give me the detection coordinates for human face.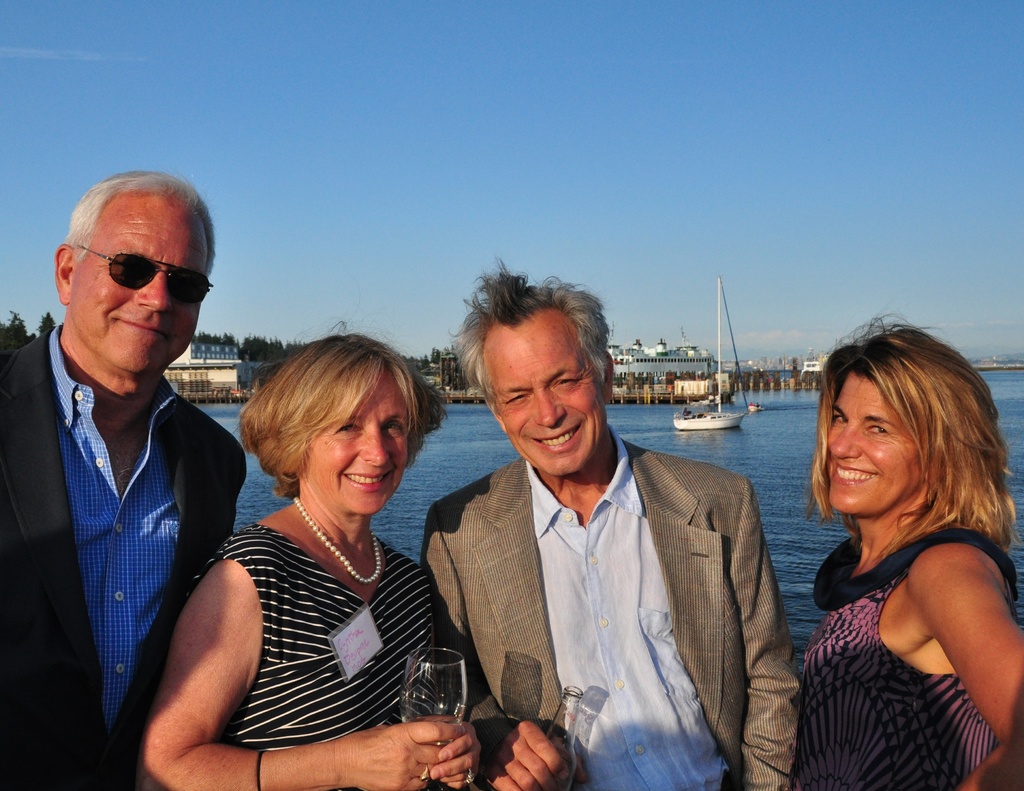
x1=487 y1=302 x2=612 y2=470.
